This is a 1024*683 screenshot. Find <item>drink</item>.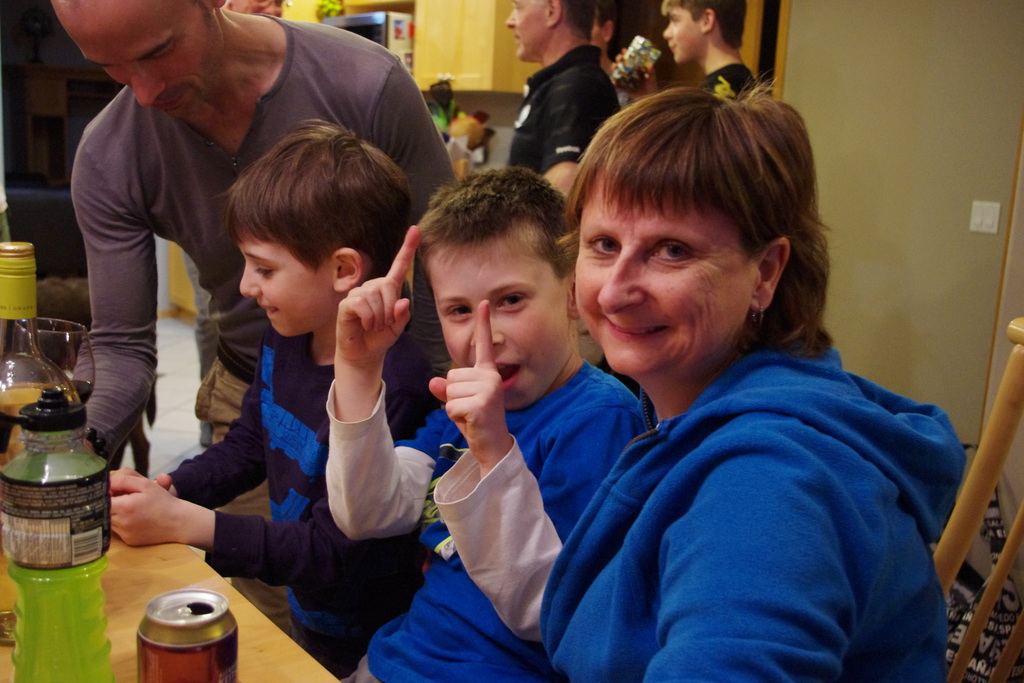
Bounding box: [x1=0, y1=253, x2=77, y2=639].
